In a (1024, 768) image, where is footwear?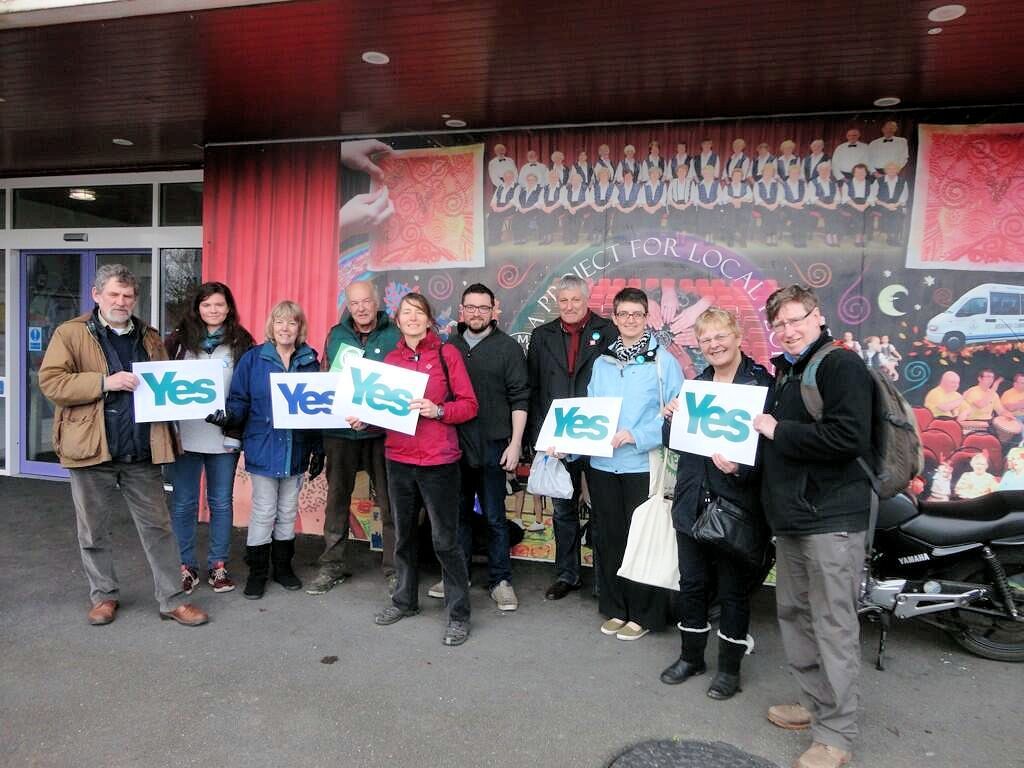
bbox(376, 608, 420, 624).
